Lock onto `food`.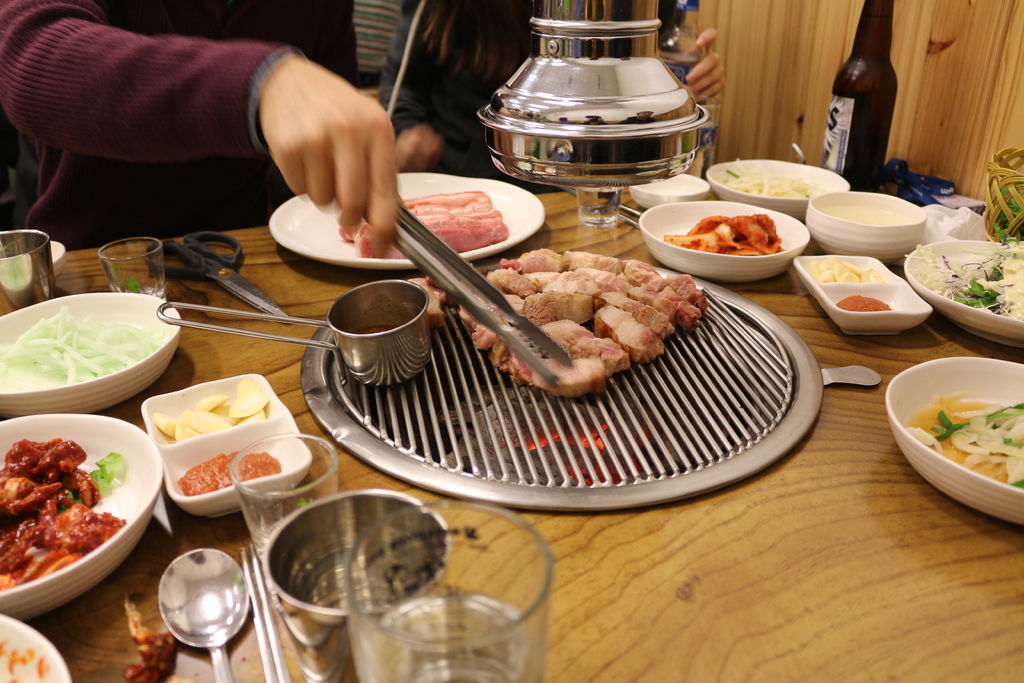
Locked: bbox=[903, 220, 1023, 325].
